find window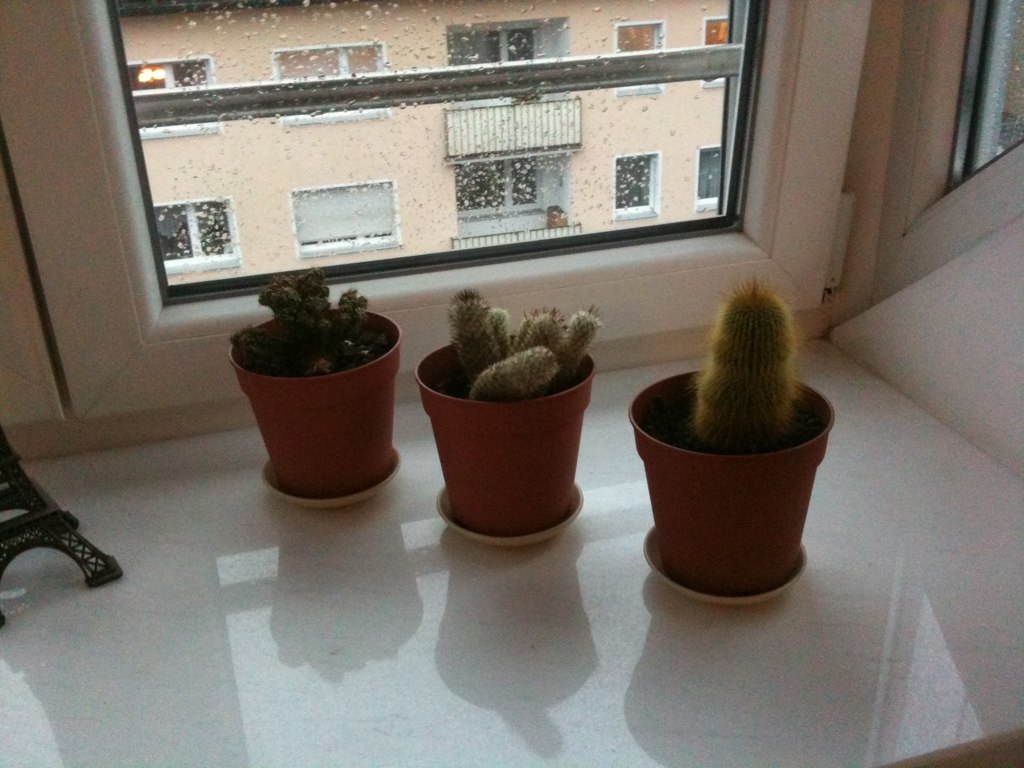
611/27/657/93
